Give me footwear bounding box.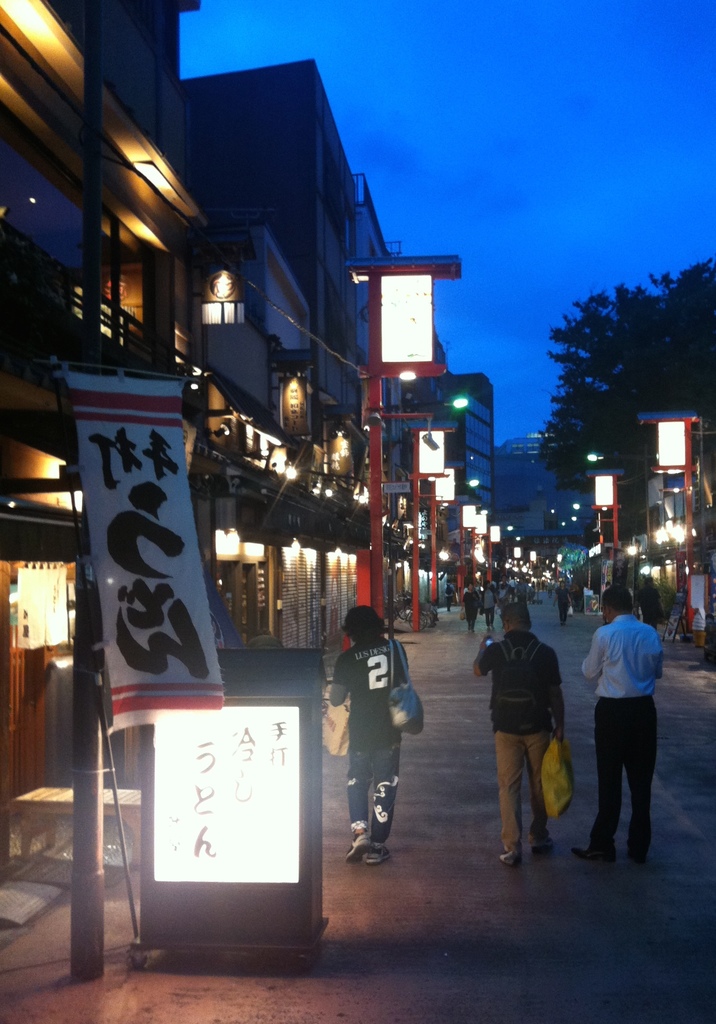
region(501, 854, 518, 868).
